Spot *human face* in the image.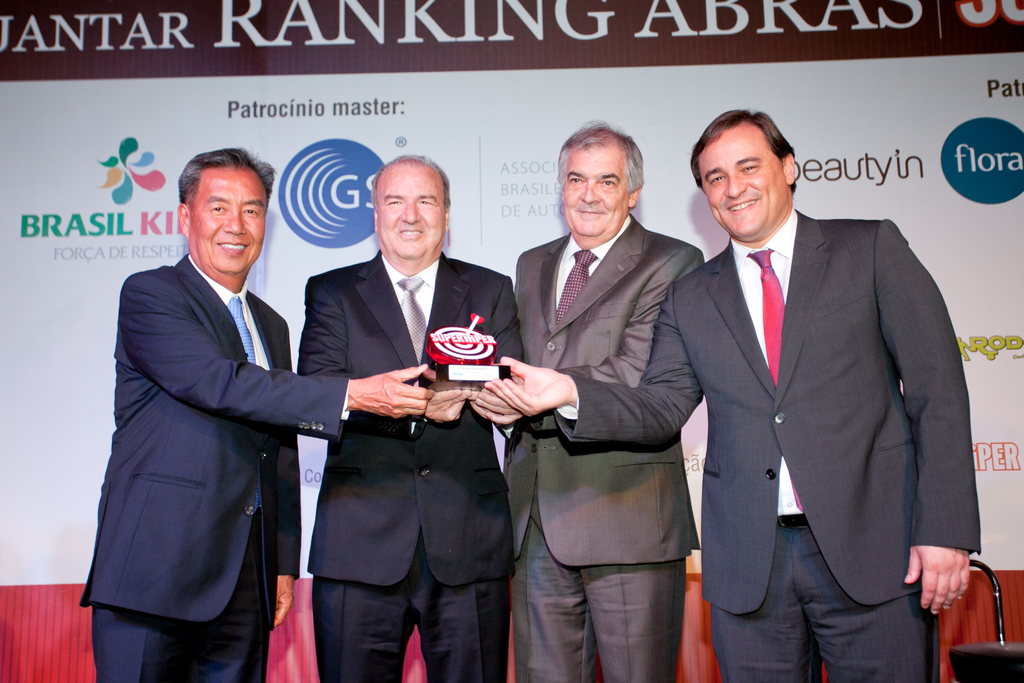
*human face* found at <box>192,163,267,277</box>.
